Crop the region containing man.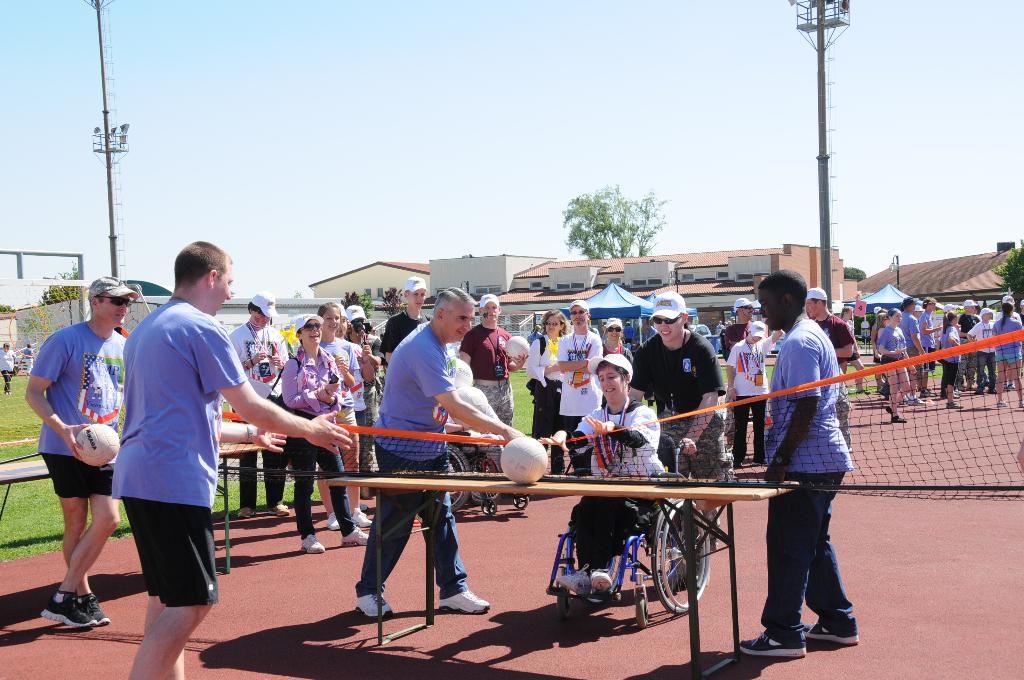
Crop region: region(621, 286, 733, 558).
